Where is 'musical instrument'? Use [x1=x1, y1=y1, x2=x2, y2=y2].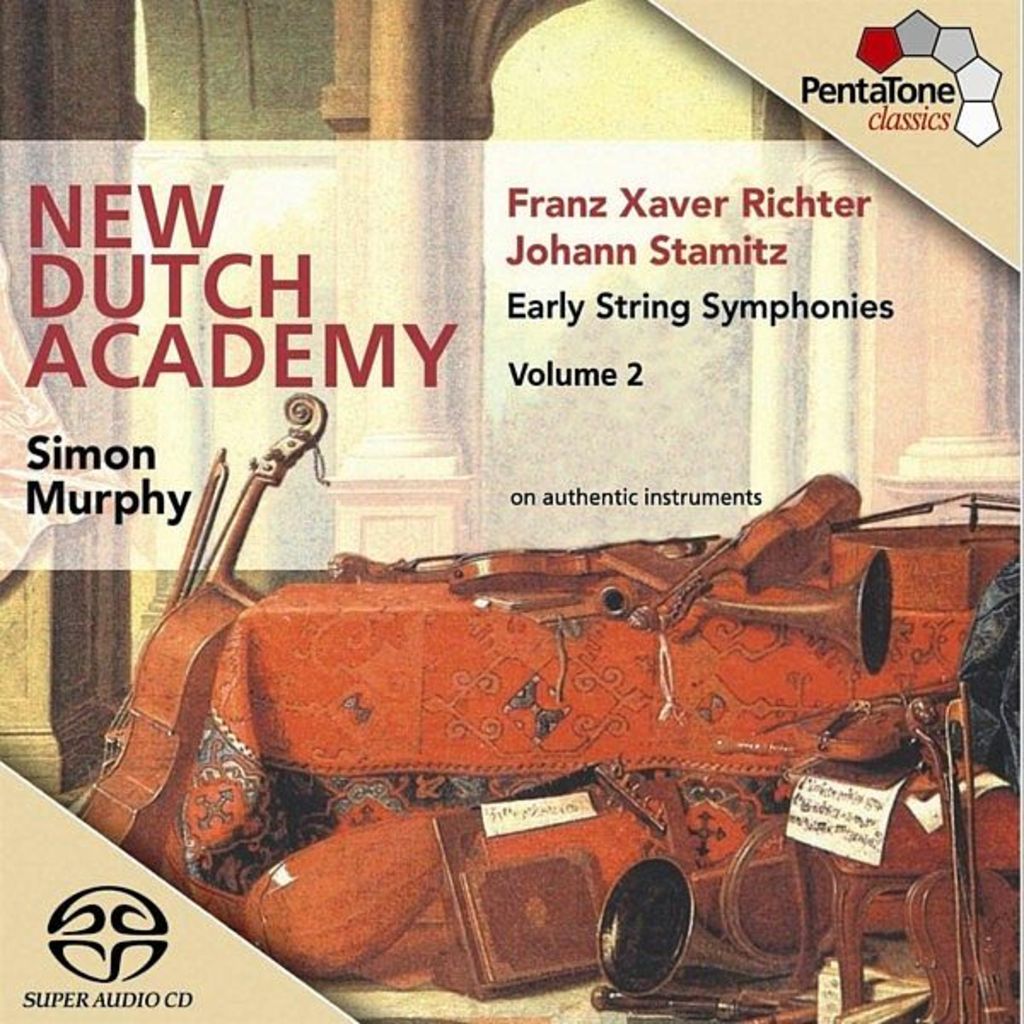
[x1=70, y1=386, x2=340, y2=867].
